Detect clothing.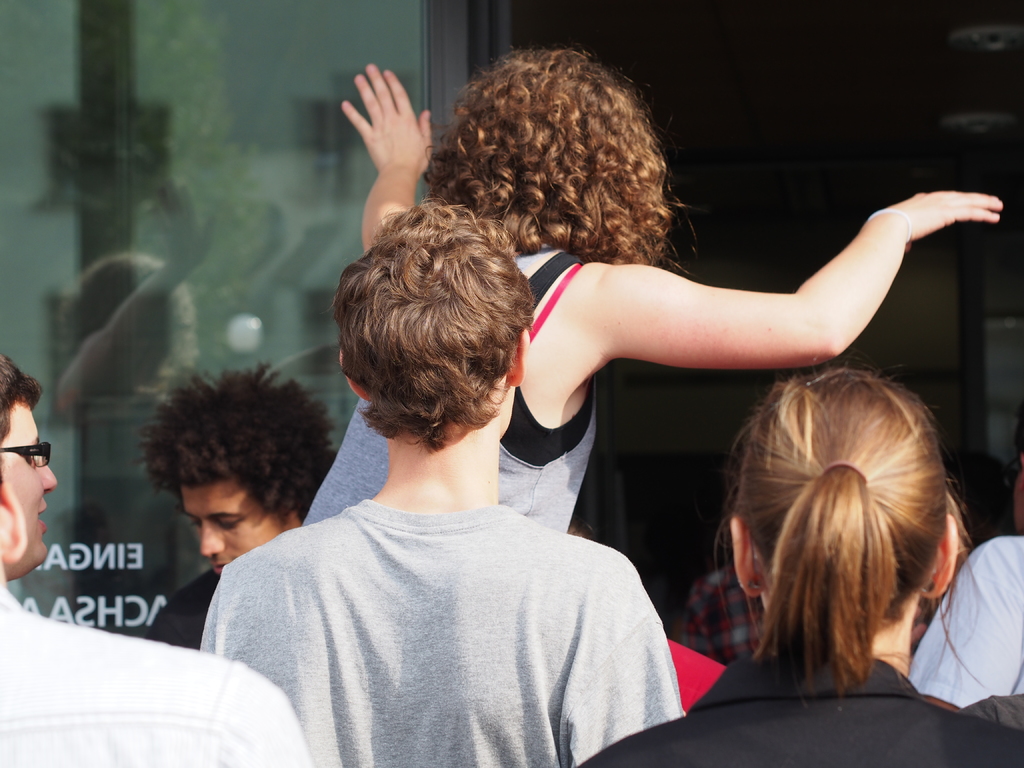
Detected at Rect(144, 563, 221, 652).
